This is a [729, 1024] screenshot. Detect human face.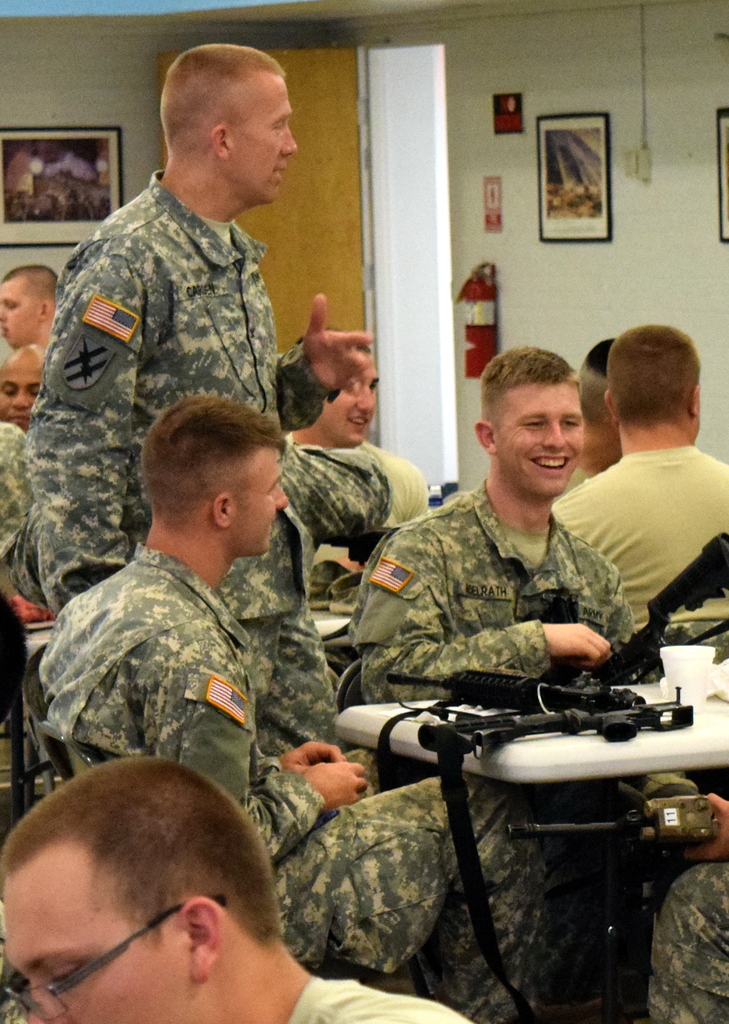
[231, 451, 287, 552].
